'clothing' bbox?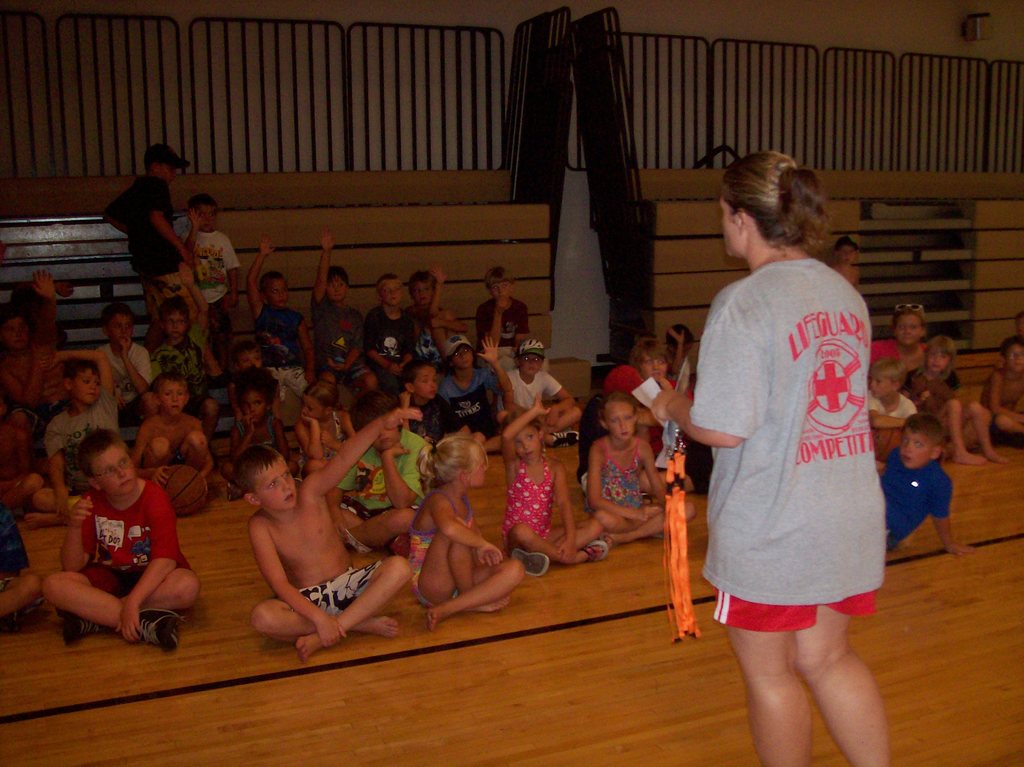
detection(716, 586, 890, 629)
